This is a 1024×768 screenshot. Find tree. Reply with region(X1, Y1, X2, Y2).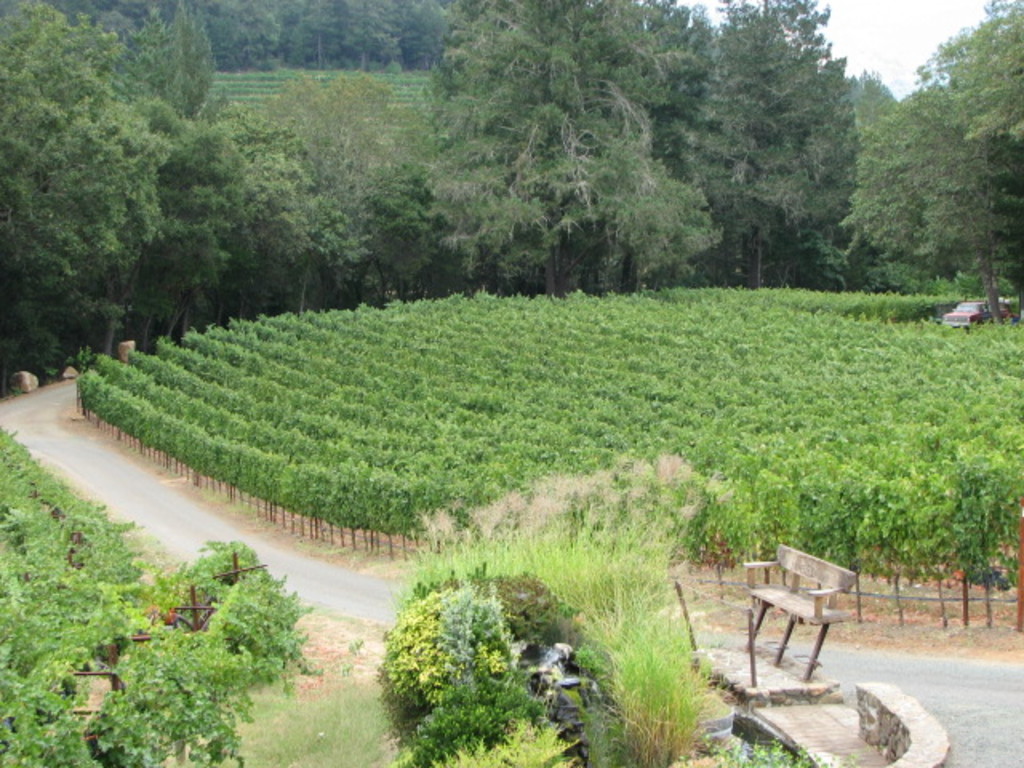
region(139, 91, 237, 355).
